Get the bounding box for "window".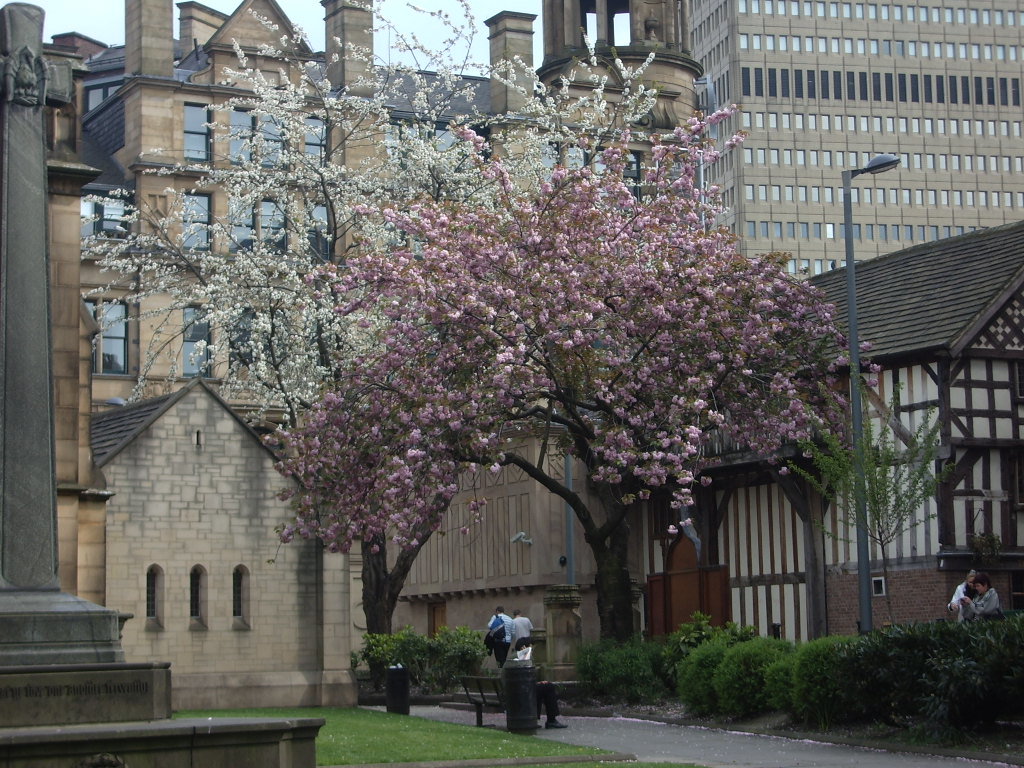
bbox(606, 146, 646, 202).
